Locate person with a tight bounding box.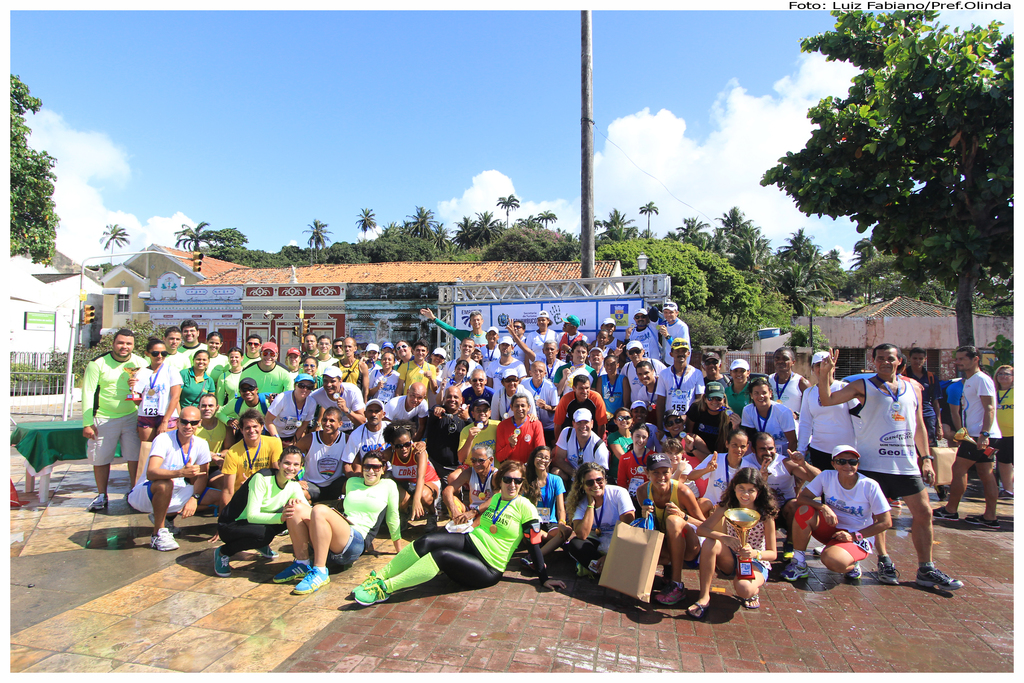
(627,342,650,390).
